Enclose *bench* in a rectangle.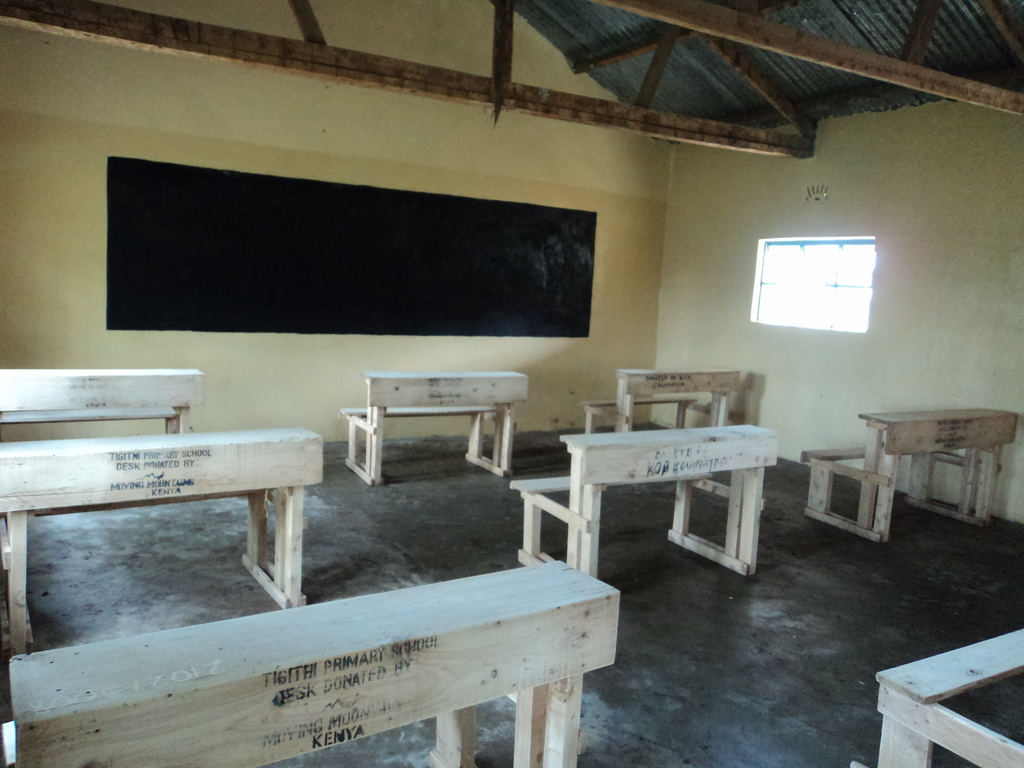
l=848, t=626, r=1023, b=767.
